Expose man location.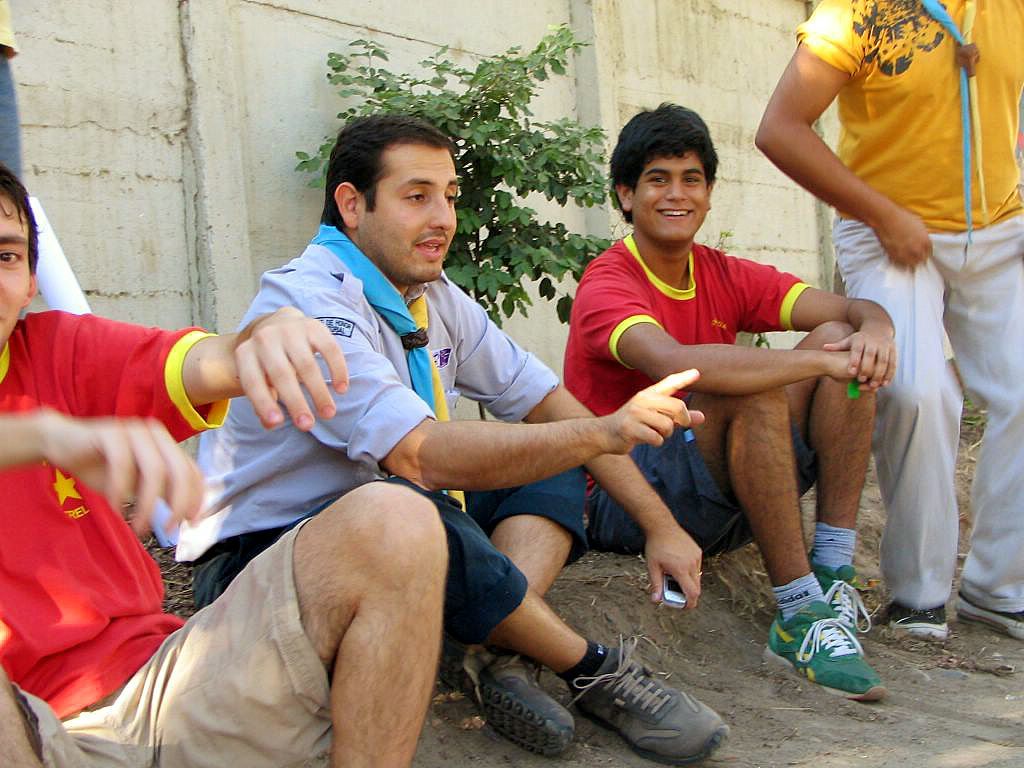
Exposed at (175, 115, 731, 767).
